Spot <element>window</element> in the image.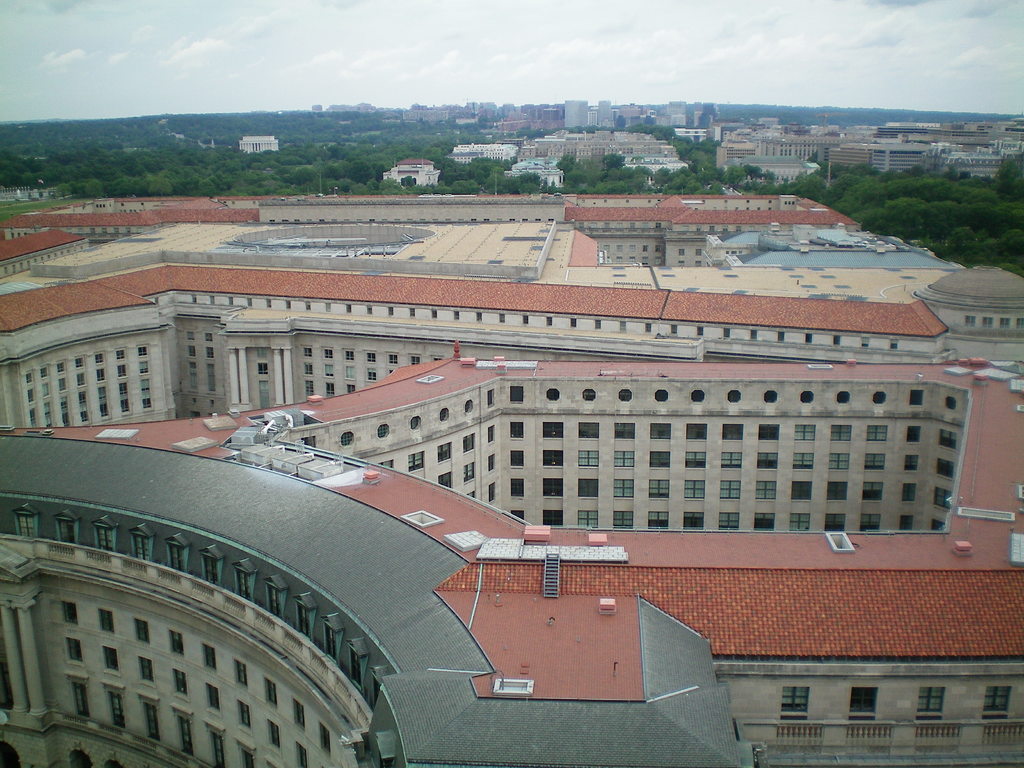
<element>window</element> found at box=[99, 644, 122, 674].
